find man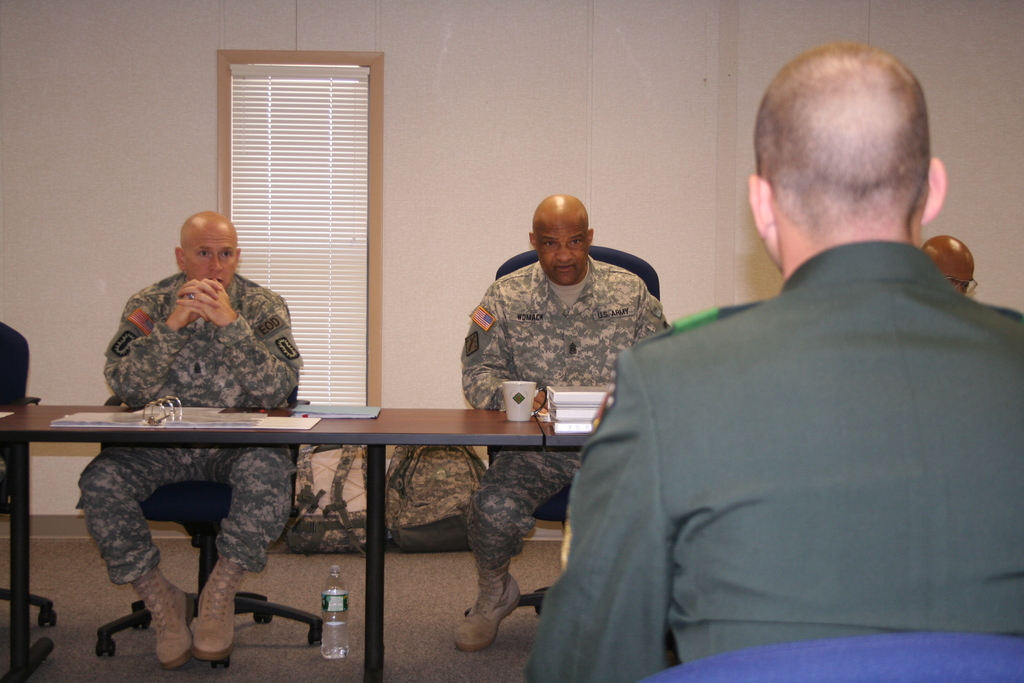
[x1=921, y1=231, x2=980, y2=296]
